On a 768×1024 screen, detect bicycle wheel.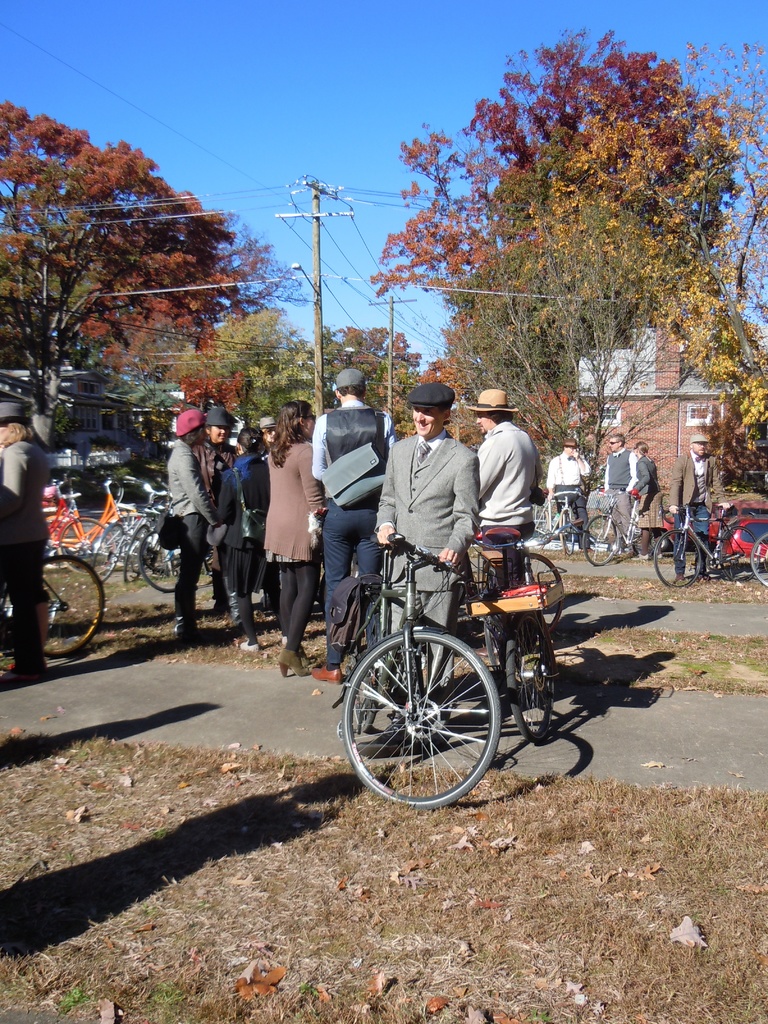
rect(579, 513, 621, 569).
